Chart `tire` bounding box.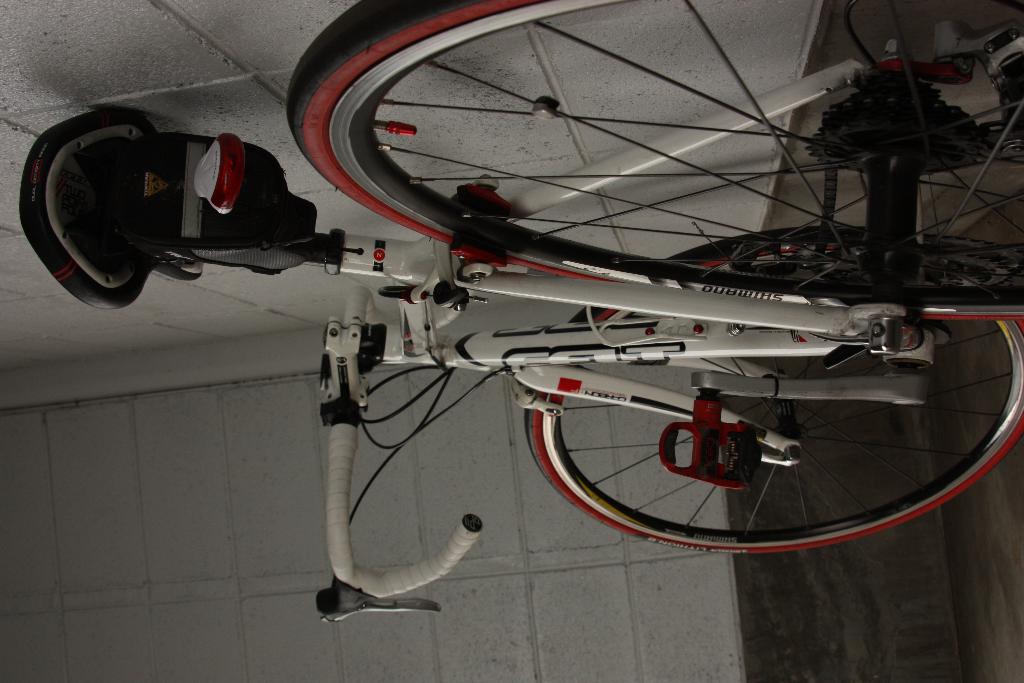
Charted: <region>287, 1, 1021, 317</region>.
